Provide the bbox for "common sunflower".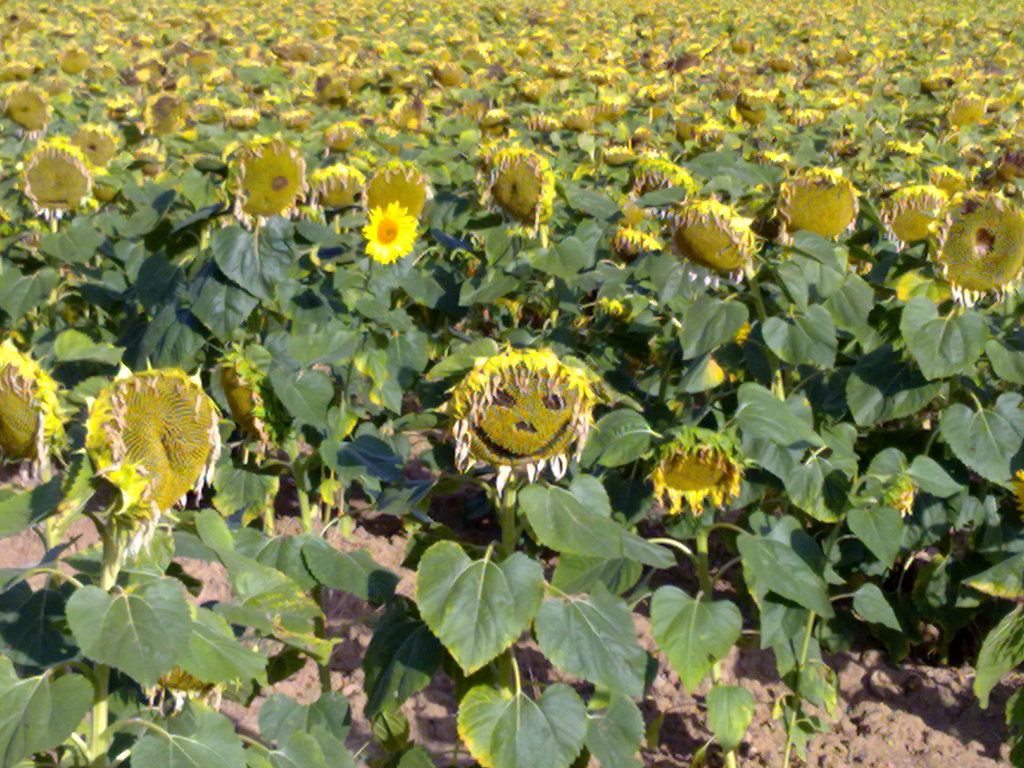
18:137:91:229.
